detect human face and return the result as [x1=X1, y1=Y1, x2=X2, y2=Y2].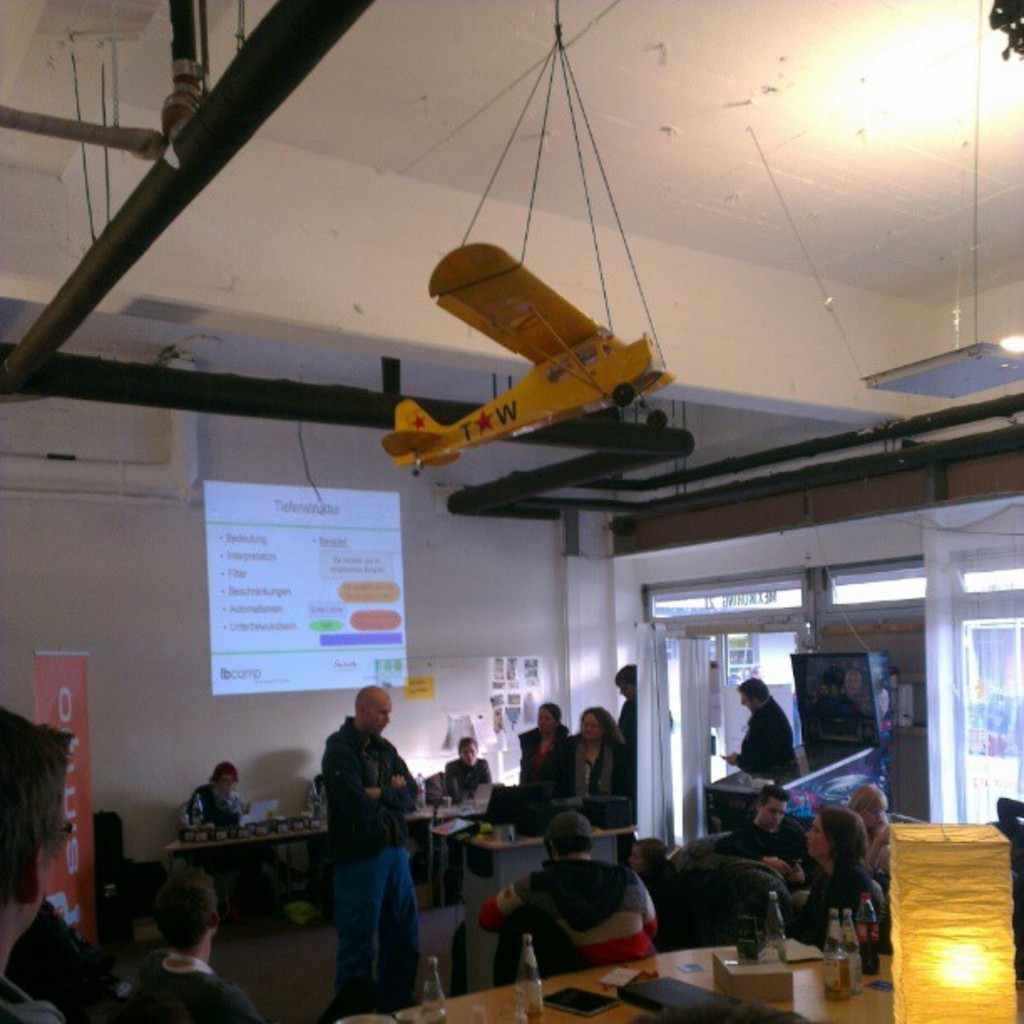
[x1=581, y1=709, x2=601, y2=740].
